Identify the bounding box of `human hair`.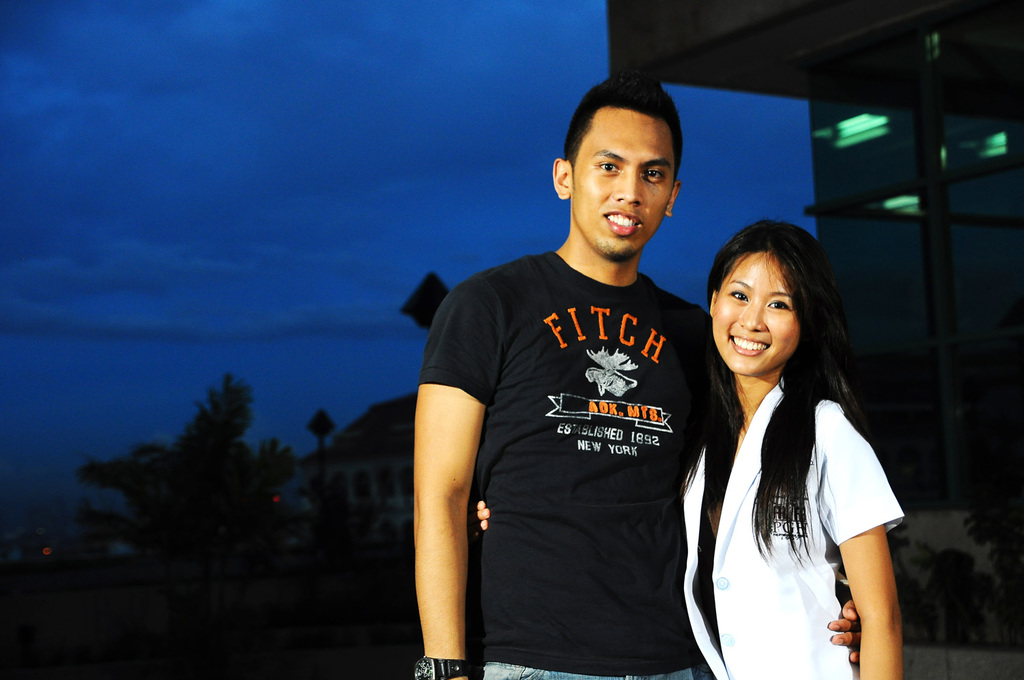
(left=665, top=214, right=870, bottom=563).
